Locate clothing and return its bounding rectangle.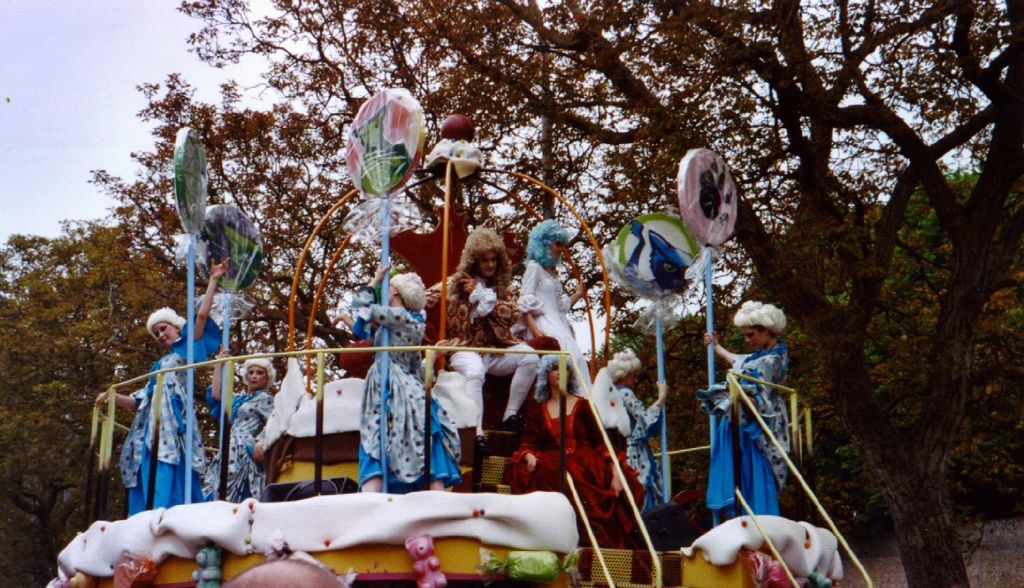
pyautogui.locateOnScreen(513, 256, 594, 406).
